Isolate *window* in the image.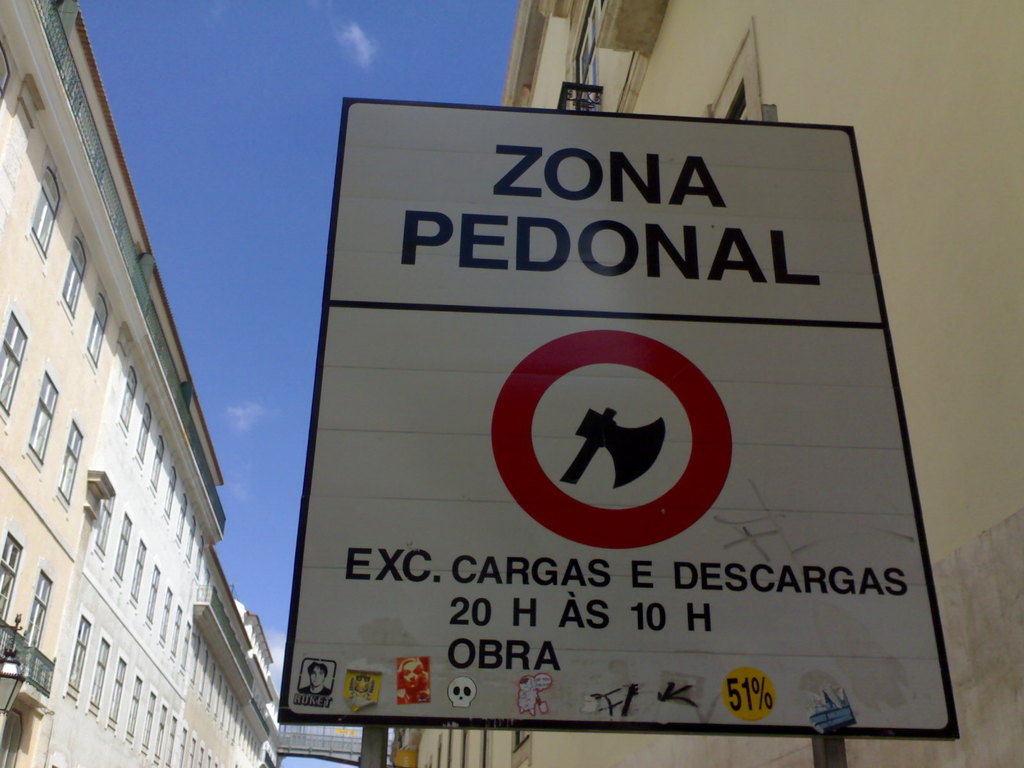
Isolated region: crop(0, 519, 28, 620).
